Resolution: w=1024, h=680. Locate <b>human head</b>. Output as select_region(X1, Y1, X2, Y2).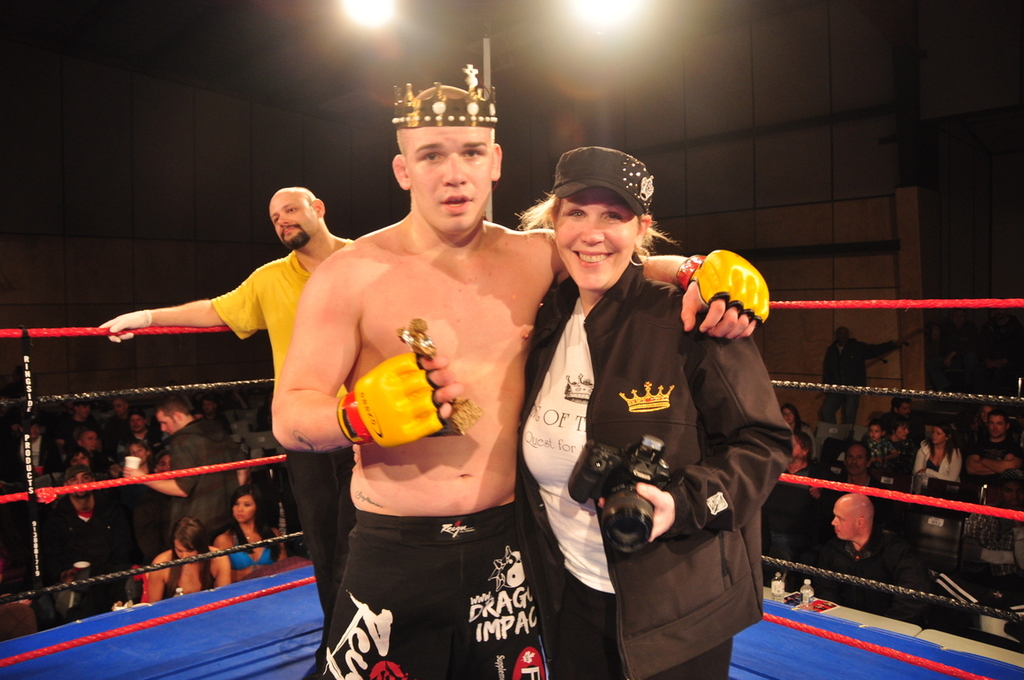
select_region(982, 409, 990, 420).
